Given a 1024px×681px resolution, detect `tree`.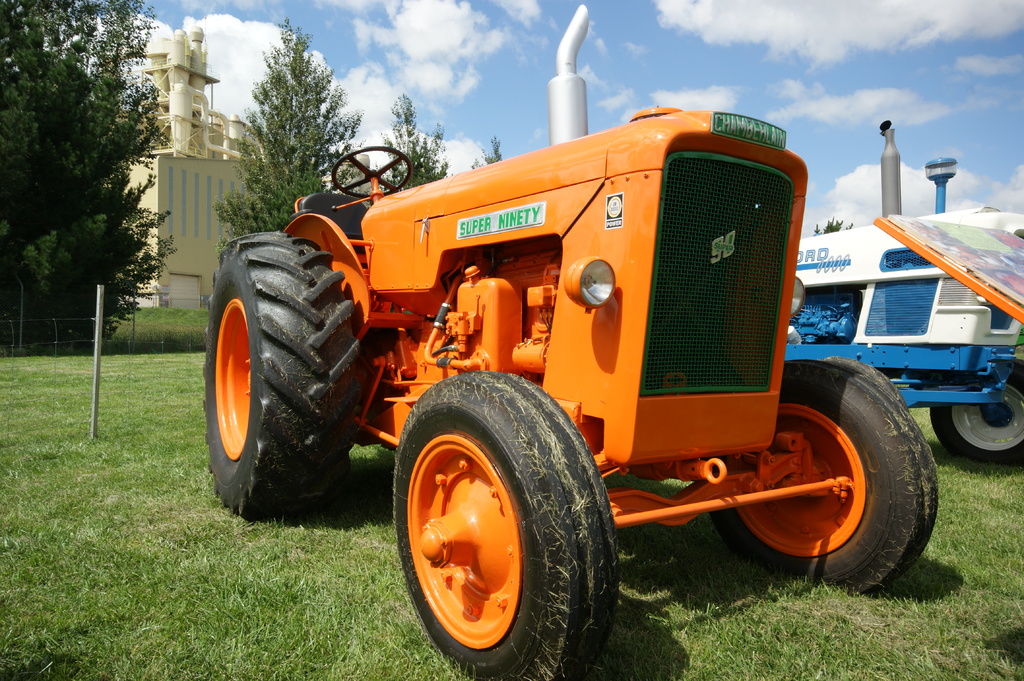
pyautogui.locateOnScreen(8, 22, 172, 365).
